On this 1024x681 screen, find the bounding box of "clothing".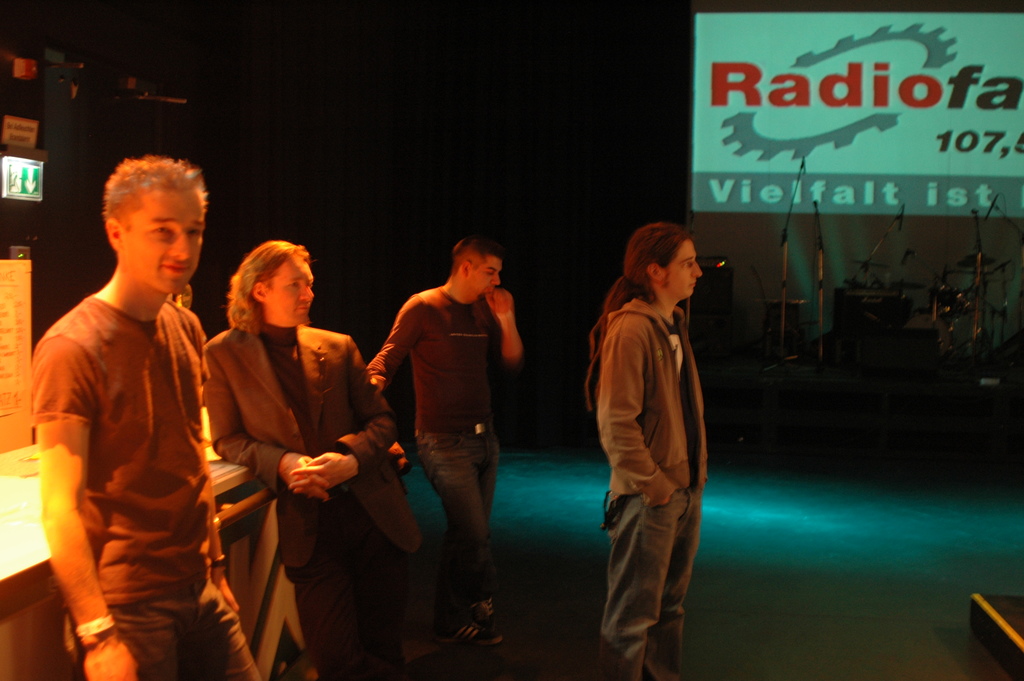
Bounding box: [202, 318, 424, 680].
